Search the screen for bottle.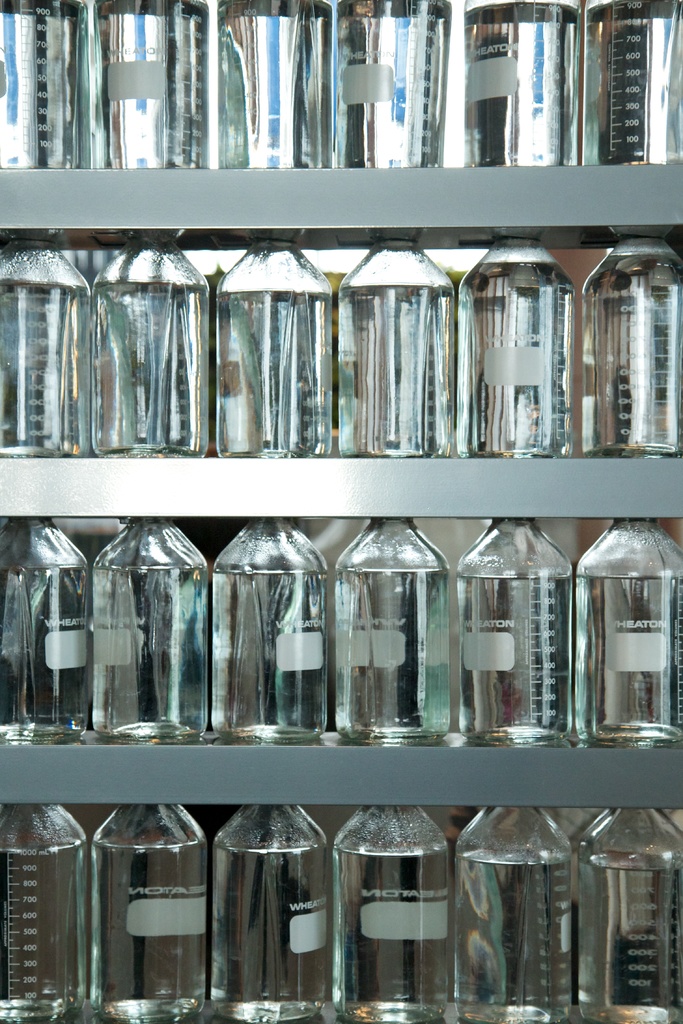
Found at box(451, 812, 582, 1023).
